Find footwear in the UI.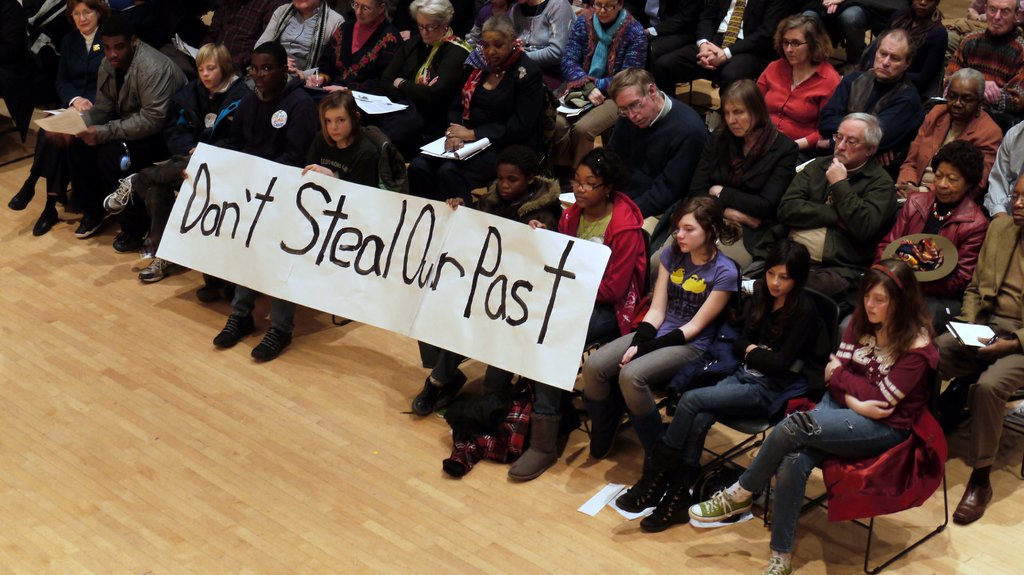
UI element at [8,185,36,210].
